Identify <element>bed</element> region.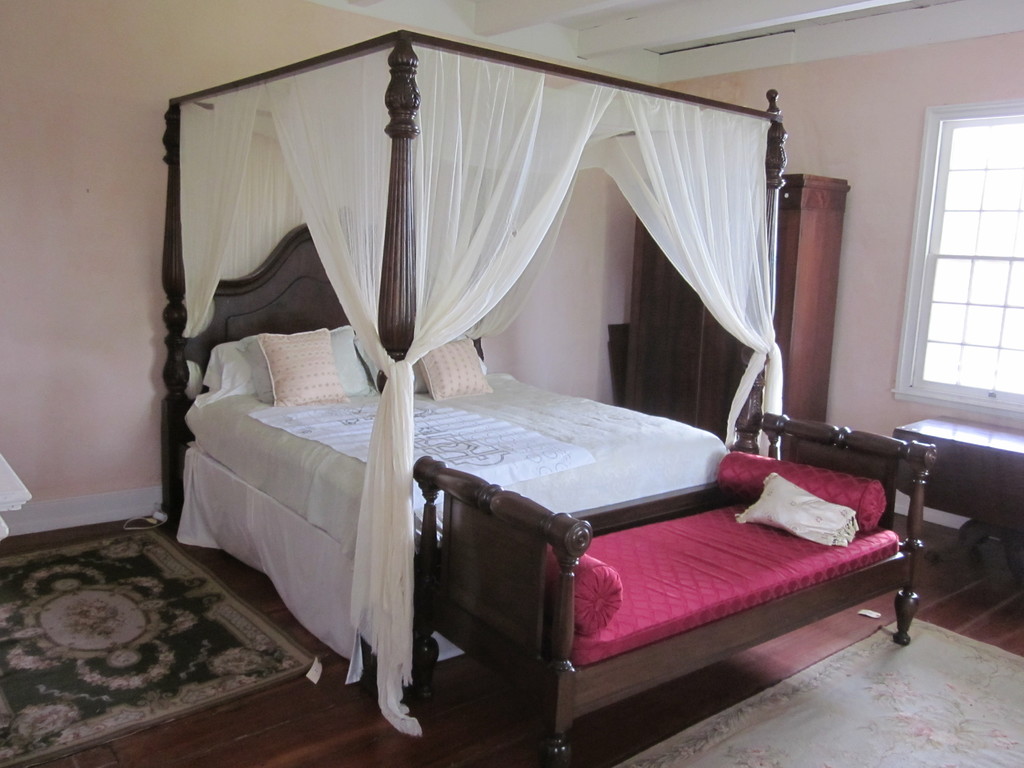
Region: crop(161, 21, 786, 726).
